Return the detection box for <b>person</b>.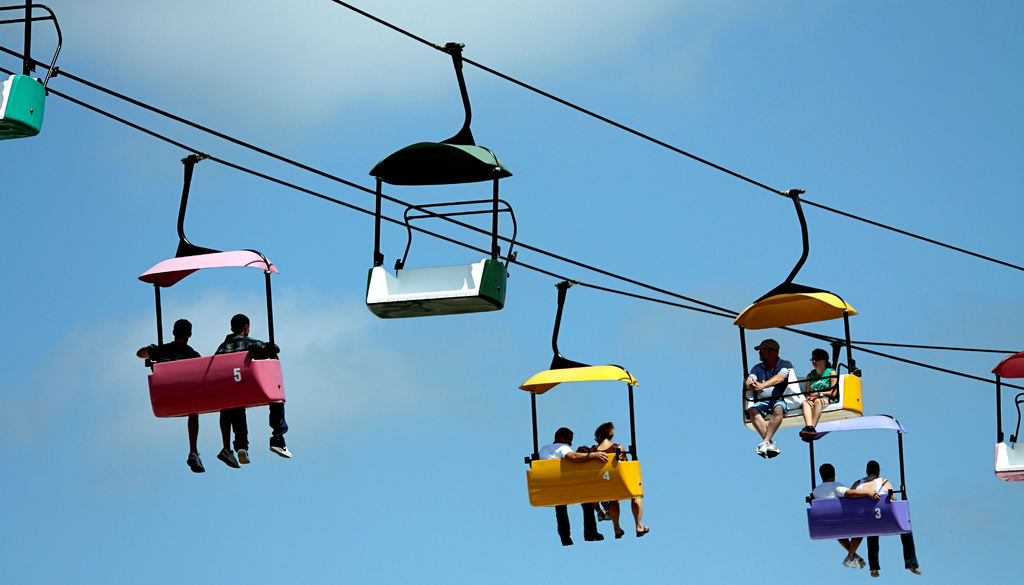
[804,467,879,566].
